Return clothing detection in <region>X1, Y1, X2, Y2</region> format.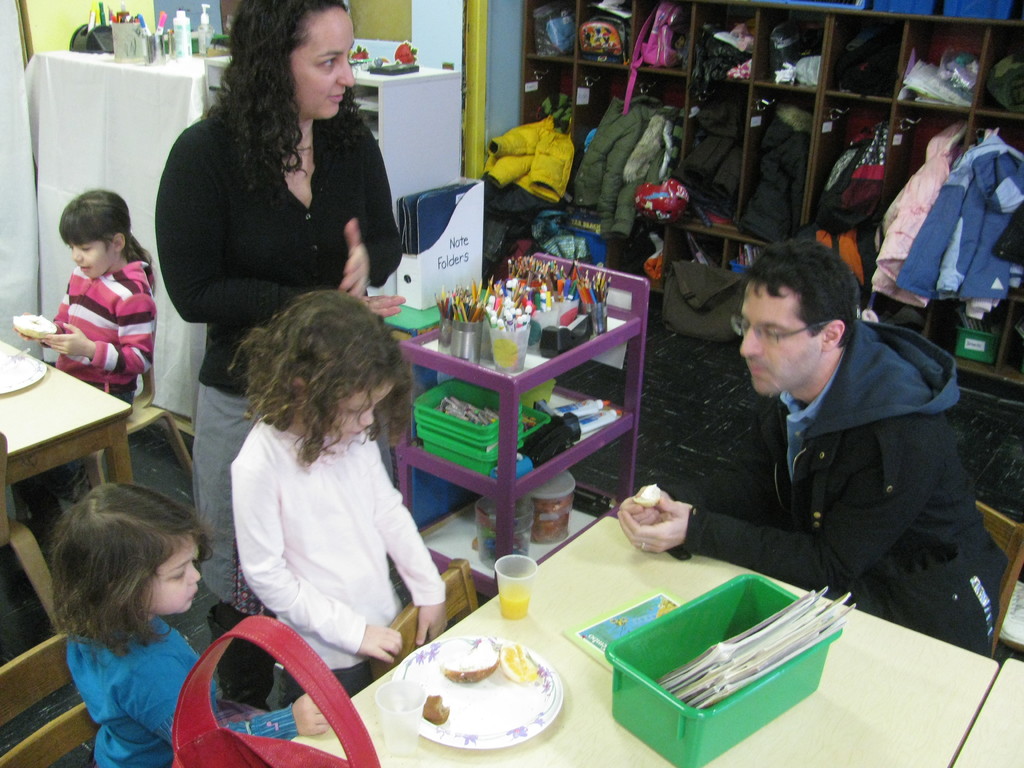
<region>152, 92, 411, 606</region>.
